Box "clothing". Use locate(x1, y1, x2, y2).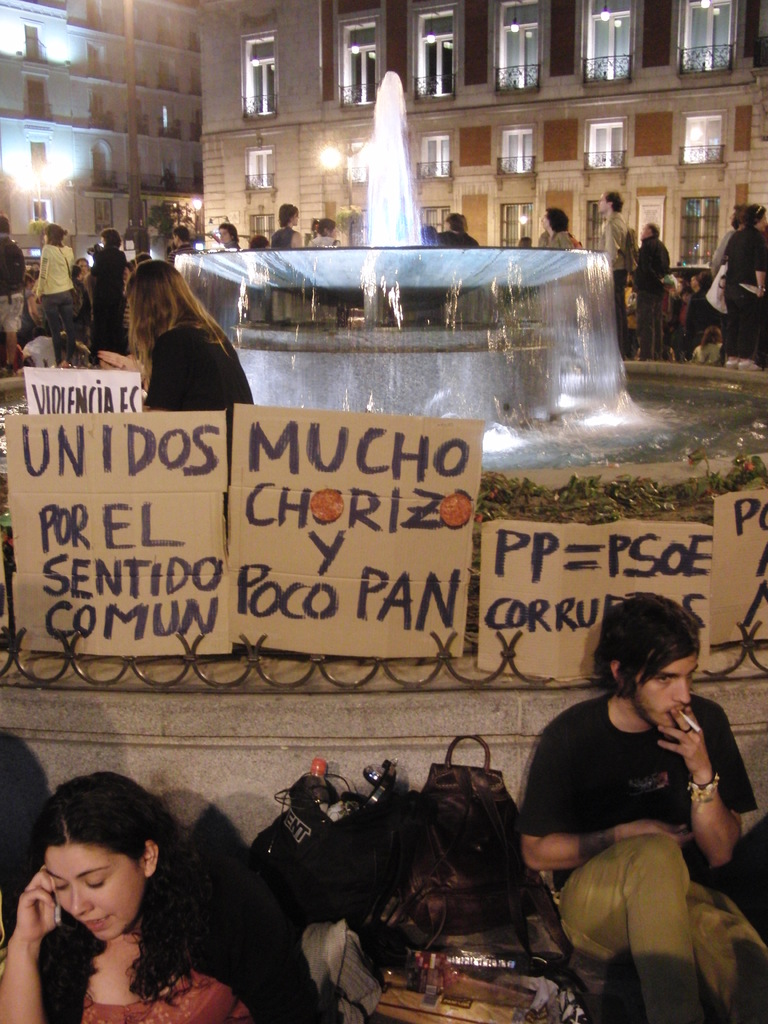
locate(269, 225, 294, 250).
